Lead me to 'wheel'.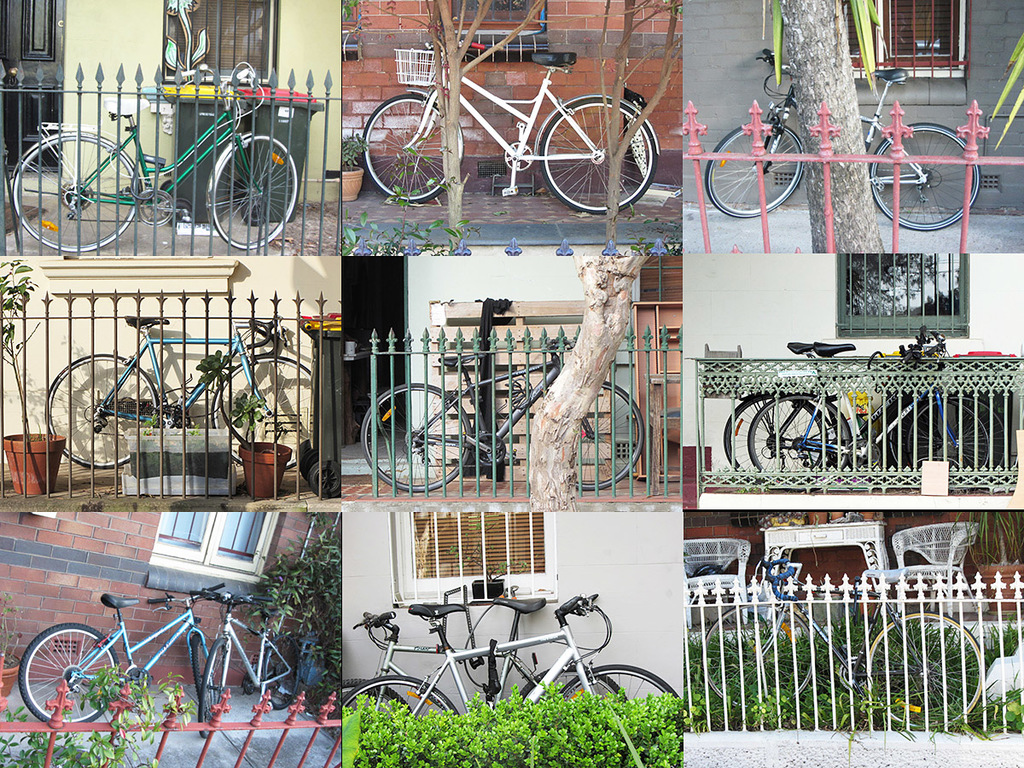
Lead to <bbox>358, 95, 462, 201</bbox>.
